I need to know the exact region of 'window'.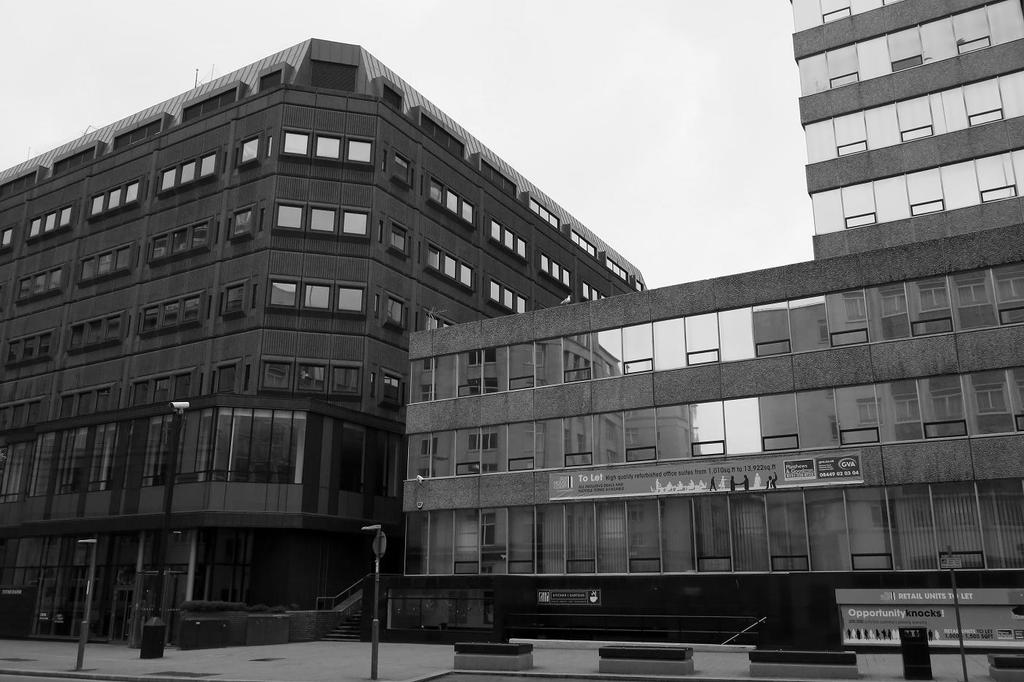
Region: l=85, t=190, r=107, b=219.
